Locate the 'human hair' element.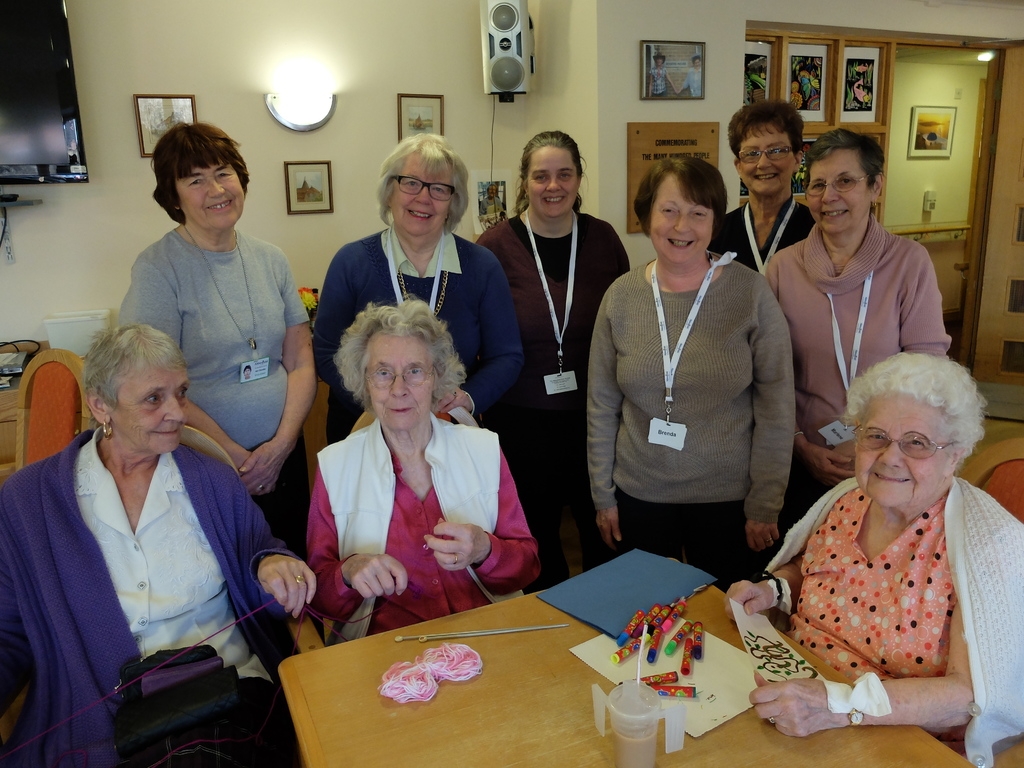
Element bbox: <region>727, 97, 801, 157</region>.
